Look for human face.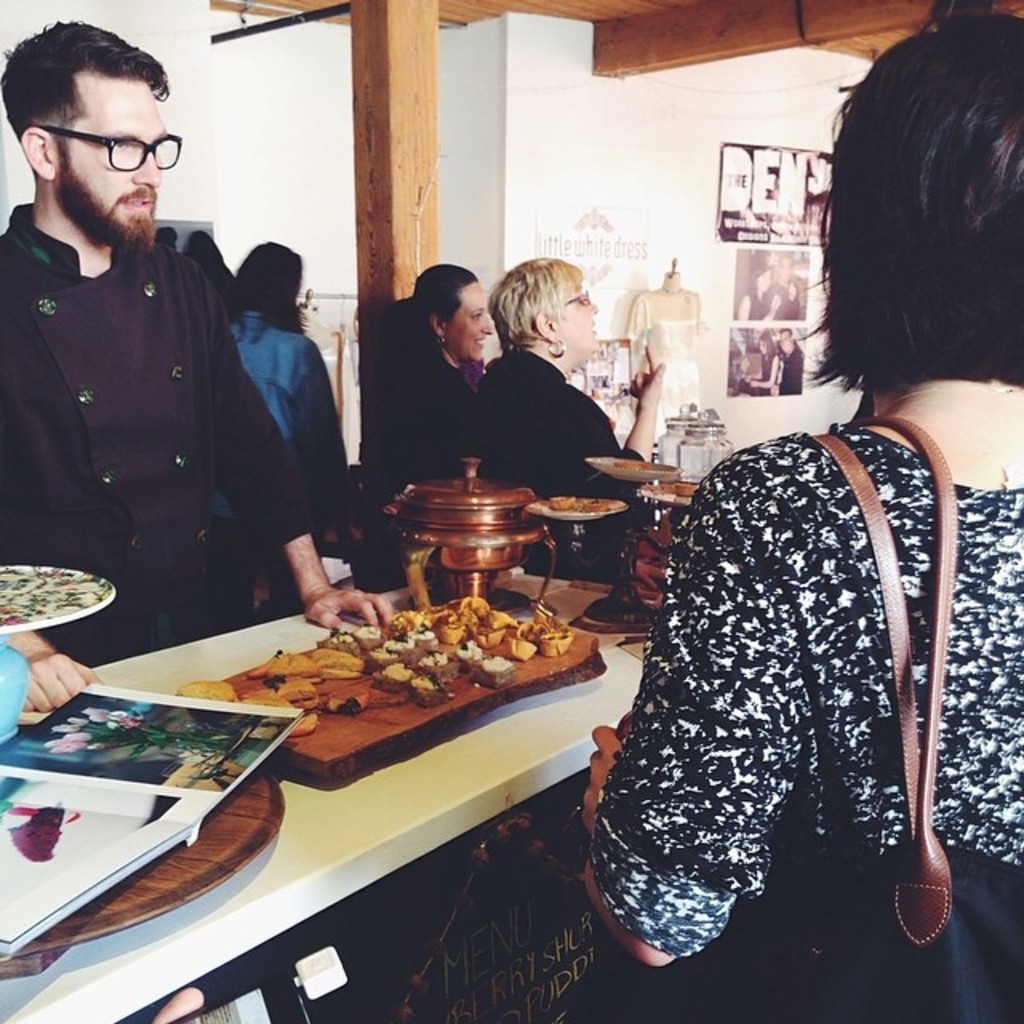
Found: [758,275,768,286].
